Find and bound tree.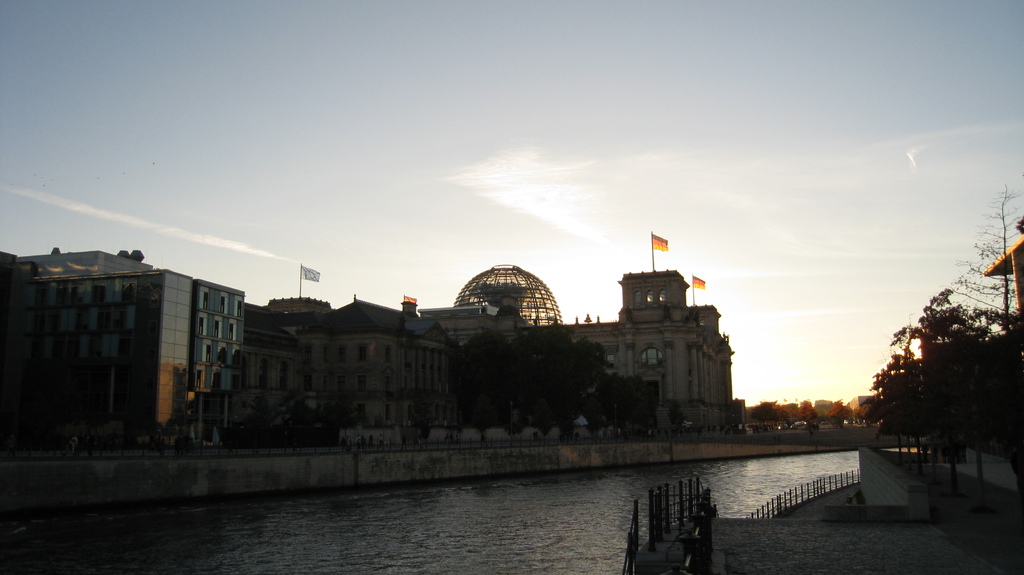
Bound: <region>502, 321, 579, 429</region>.
